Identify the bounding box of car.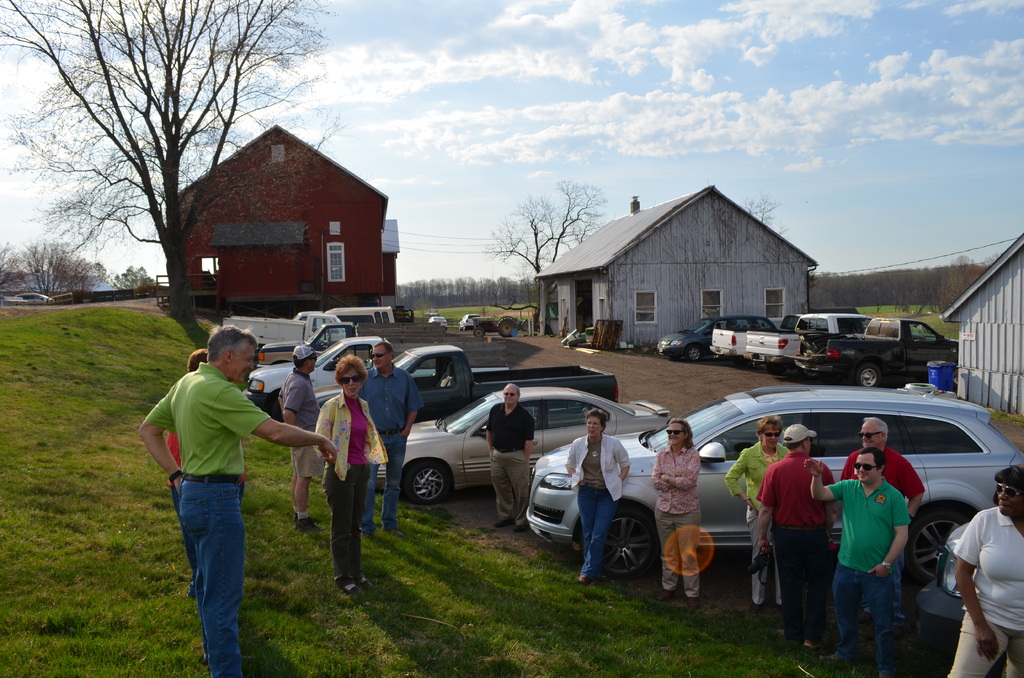
(526,386,1023,582).
